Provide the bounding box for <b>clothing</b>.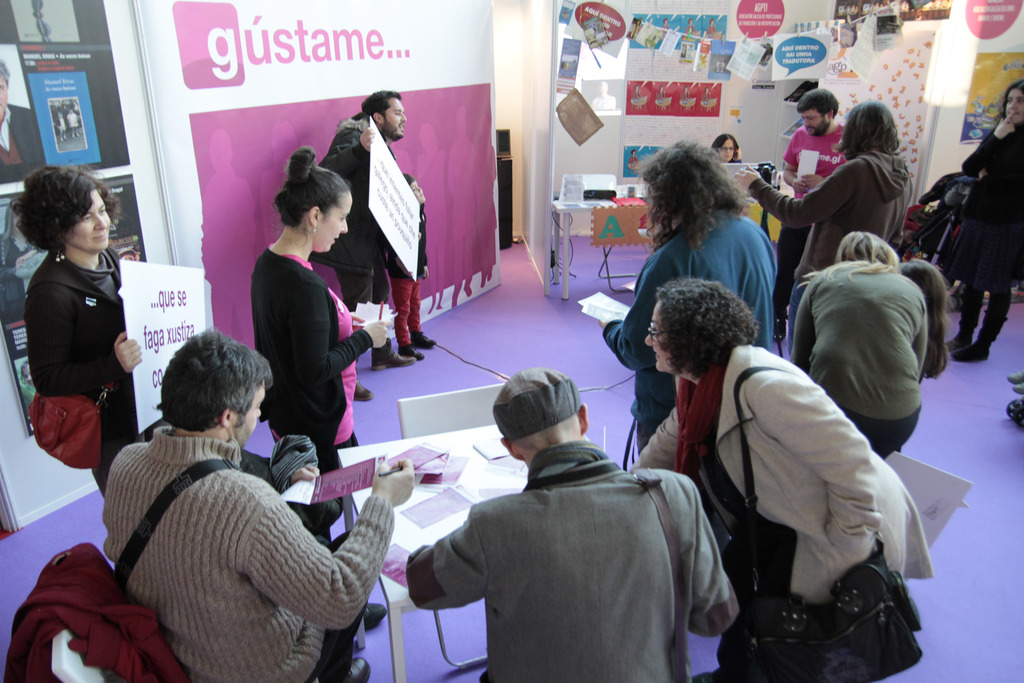
BBox(945, 128, 1023, 347).
